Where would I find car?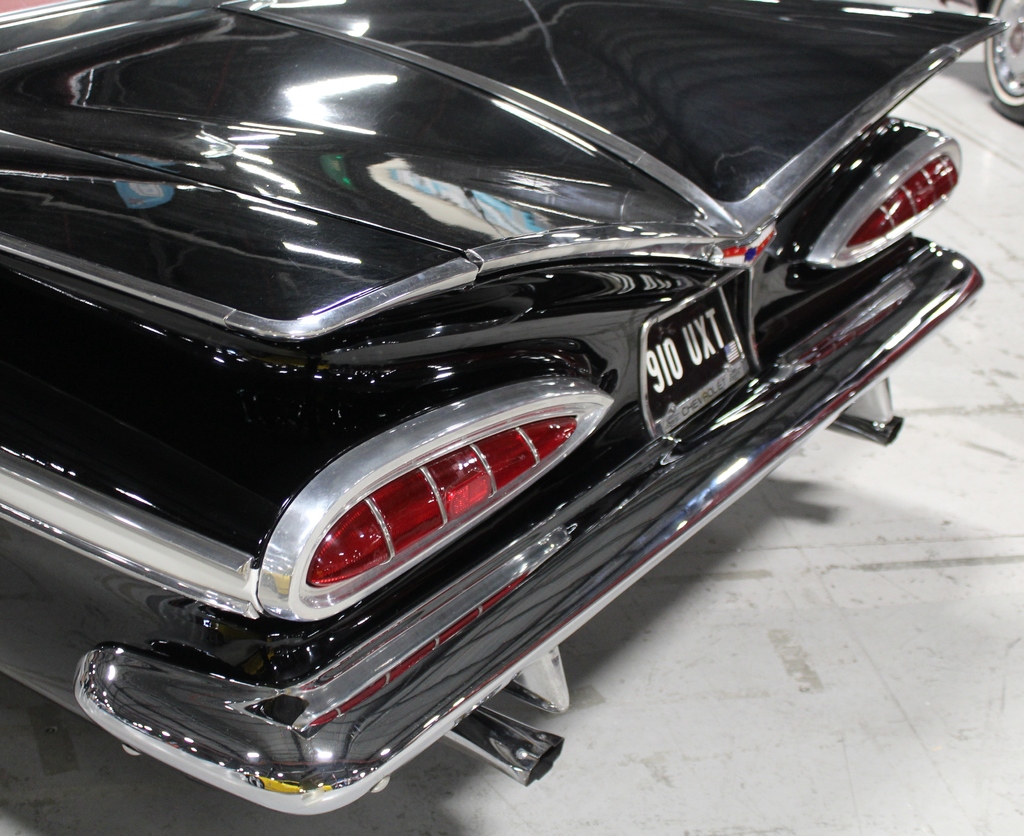
At x1=0, y1=0, x2=1006, y2=820.
